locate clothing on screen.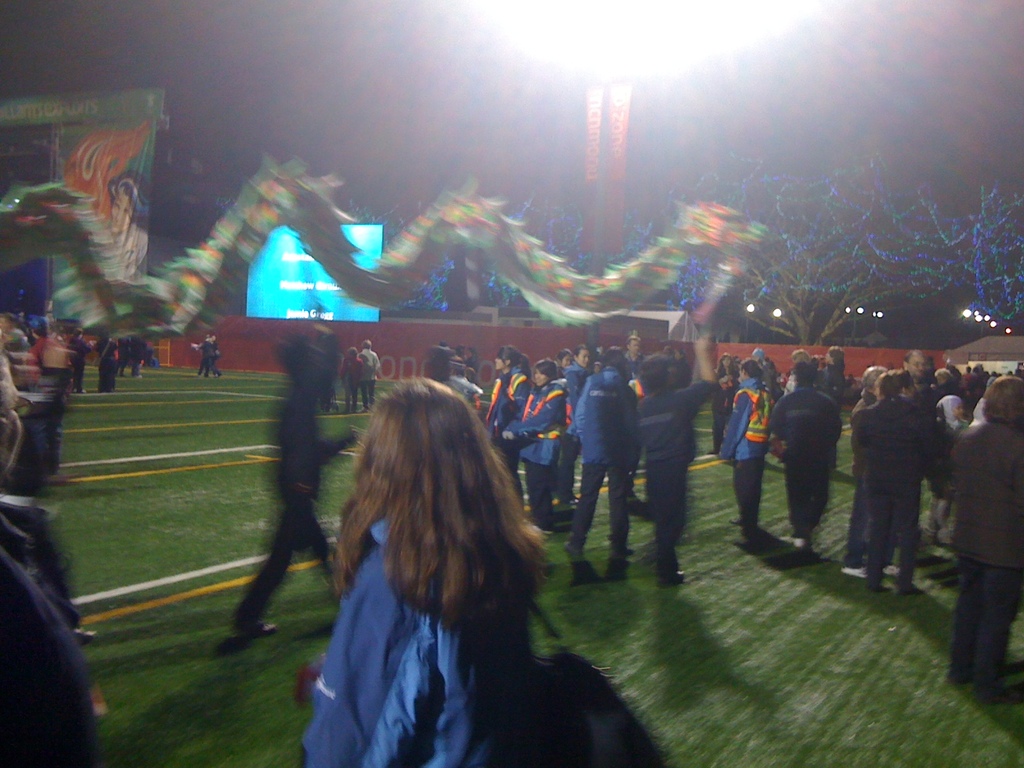
On screen at x1=724, y1=461, x2=767, y2=534.
